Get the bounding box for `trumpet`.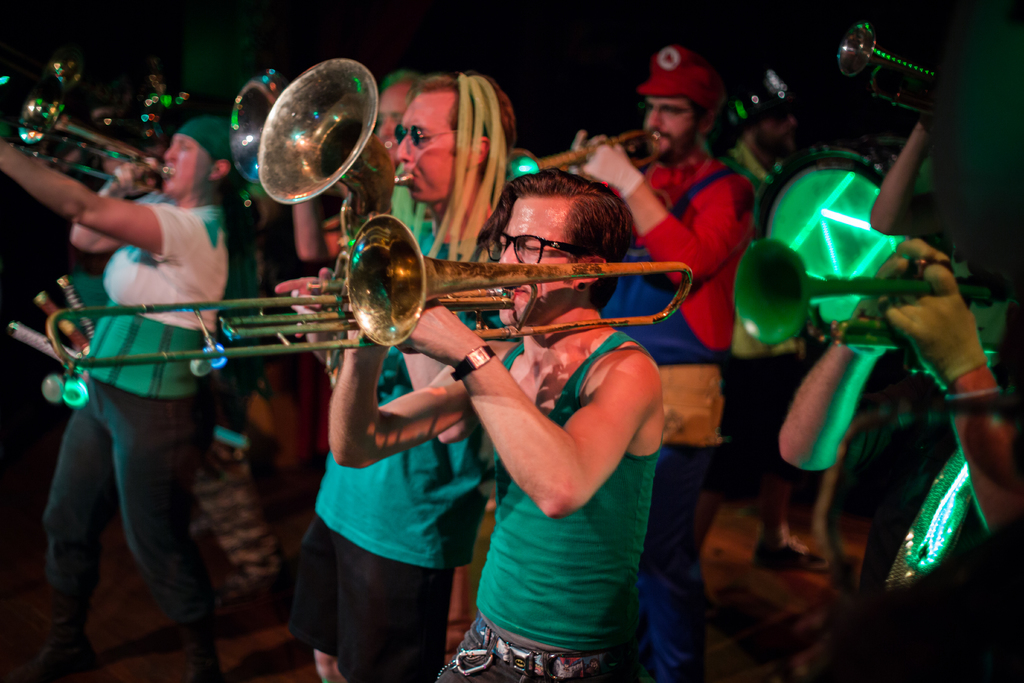
Rect(336, 203, 698, 356).
